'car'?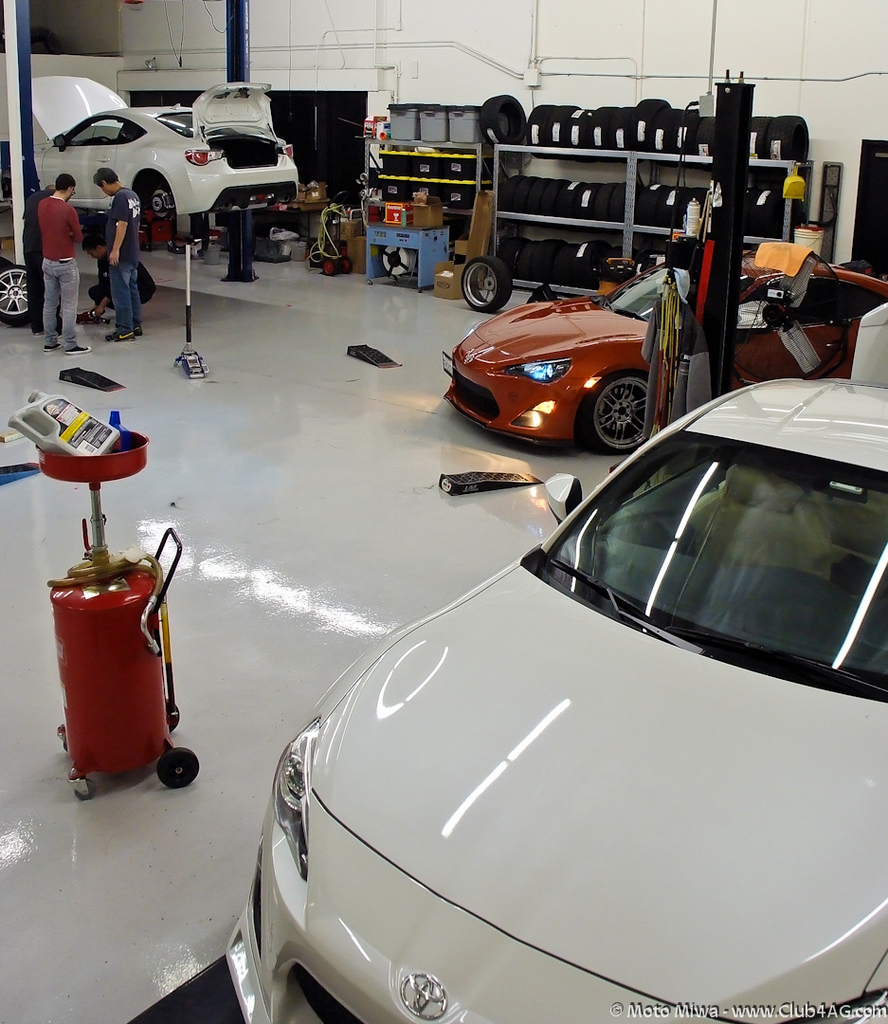
442 247 887 462
